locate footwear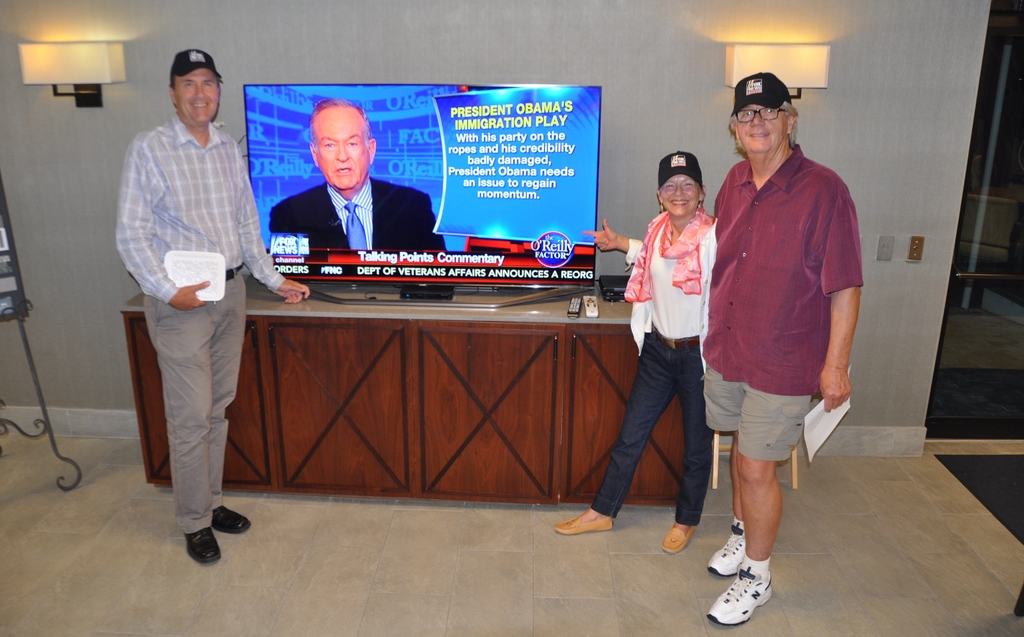
703 515 746 576
